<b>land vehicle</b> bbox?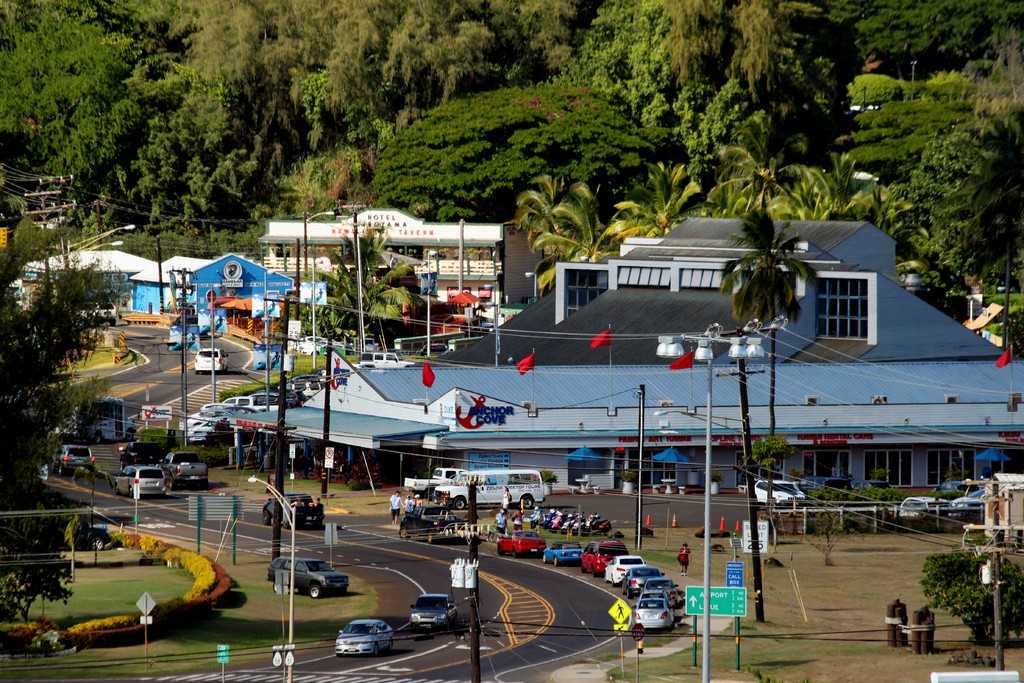
500, 528, 543, 554
